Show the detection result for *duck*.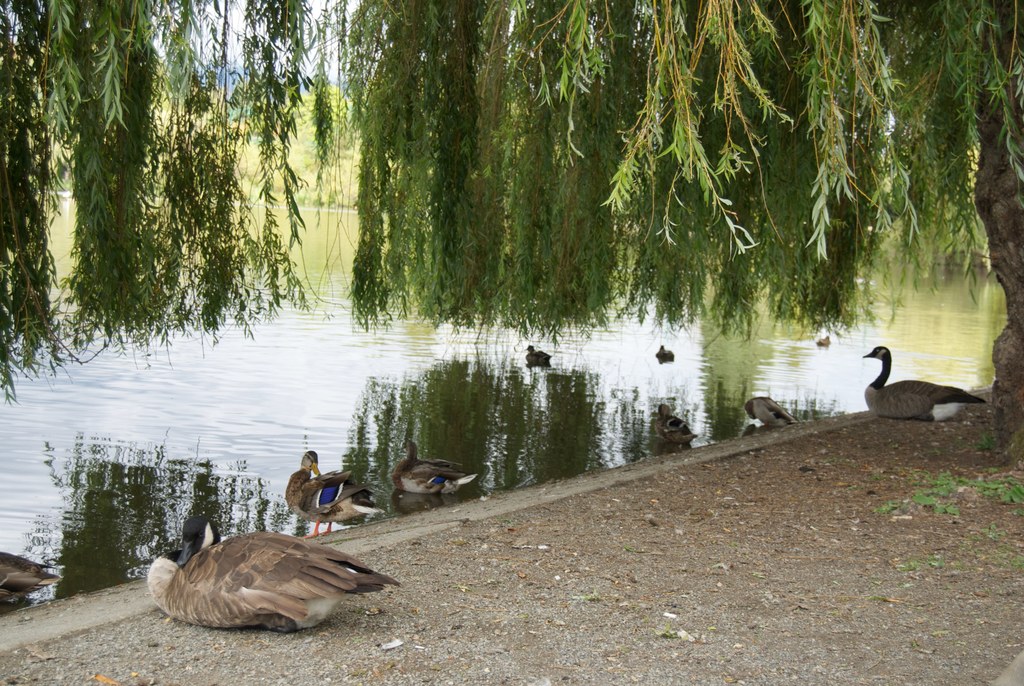
rect(657, 404, 698, 450).
